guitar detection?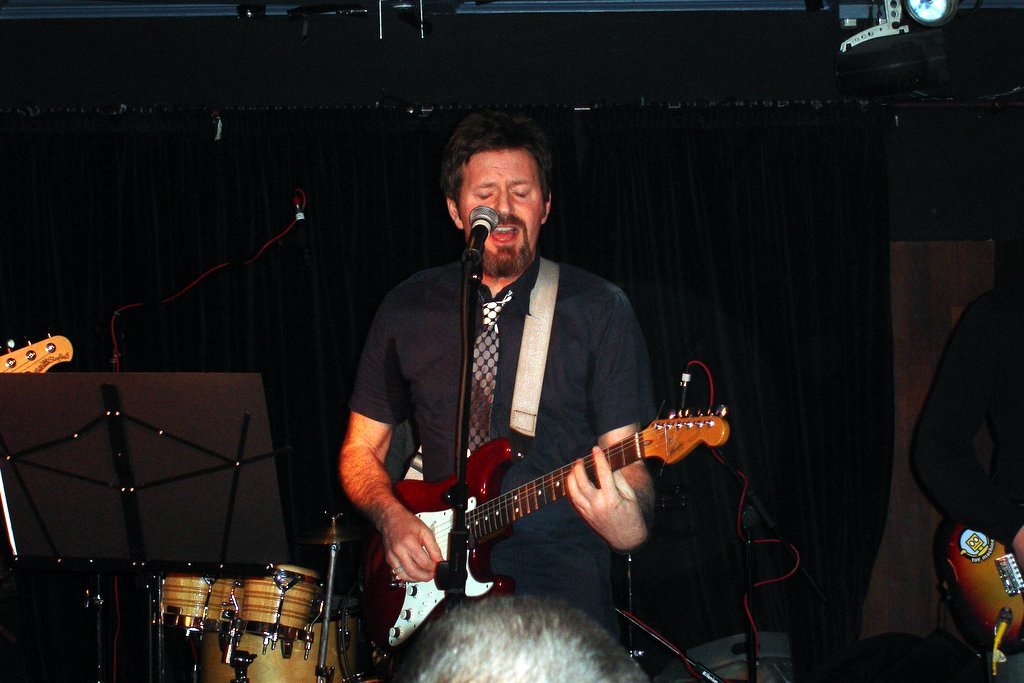
bbox=(933, 511, 1023, 659)
